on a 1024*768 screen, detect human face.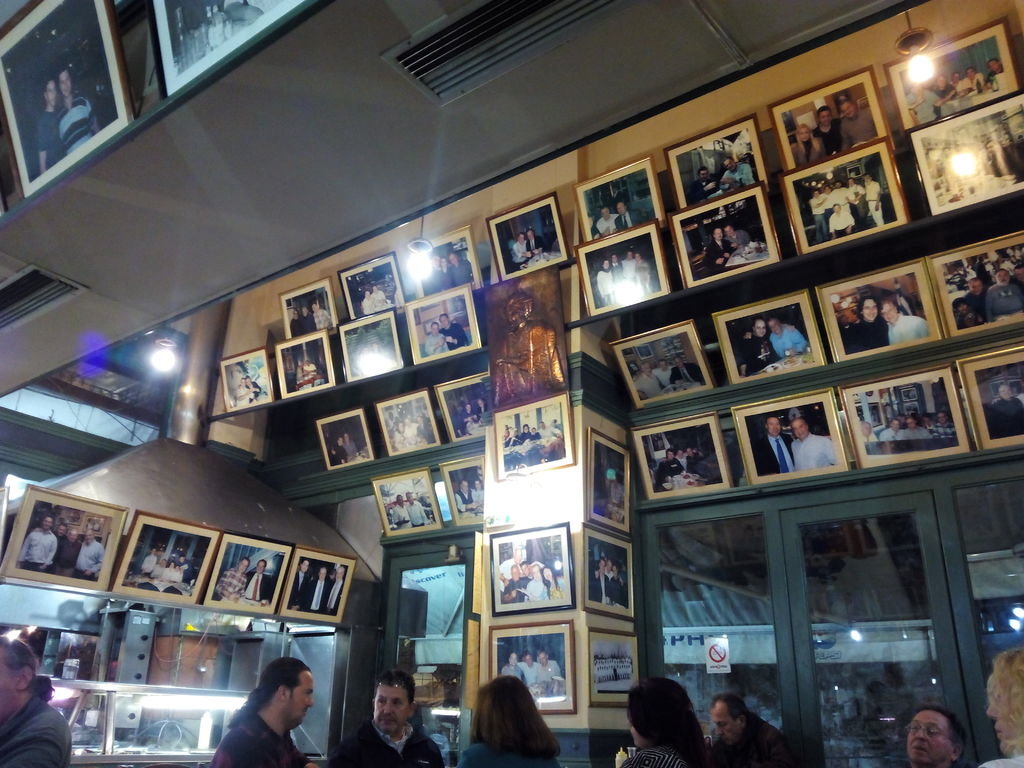
x1=463, y1=479, x2=470, y2=495.
